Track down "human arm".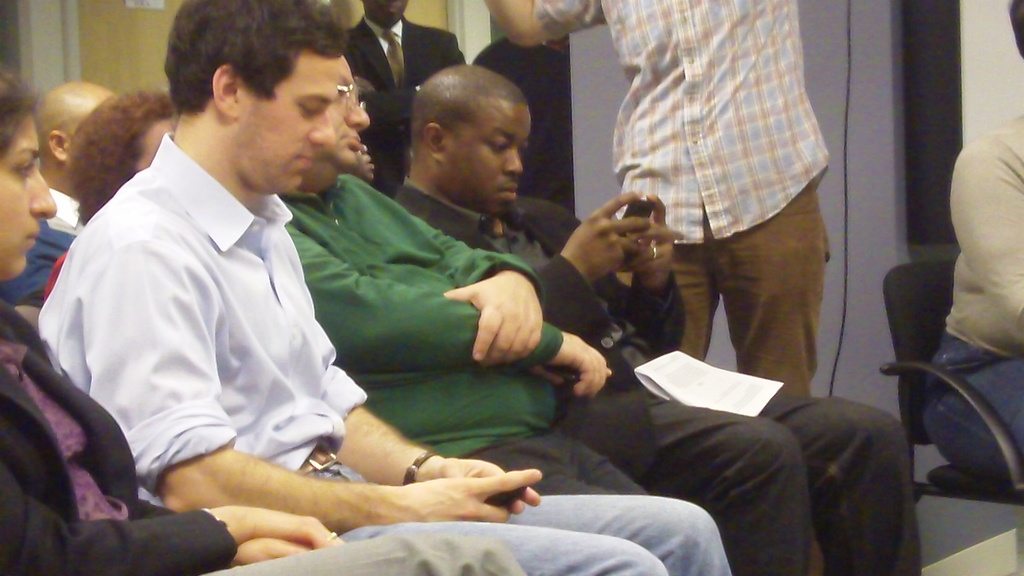
Tracked to box(947, 126, 1023, 328).
